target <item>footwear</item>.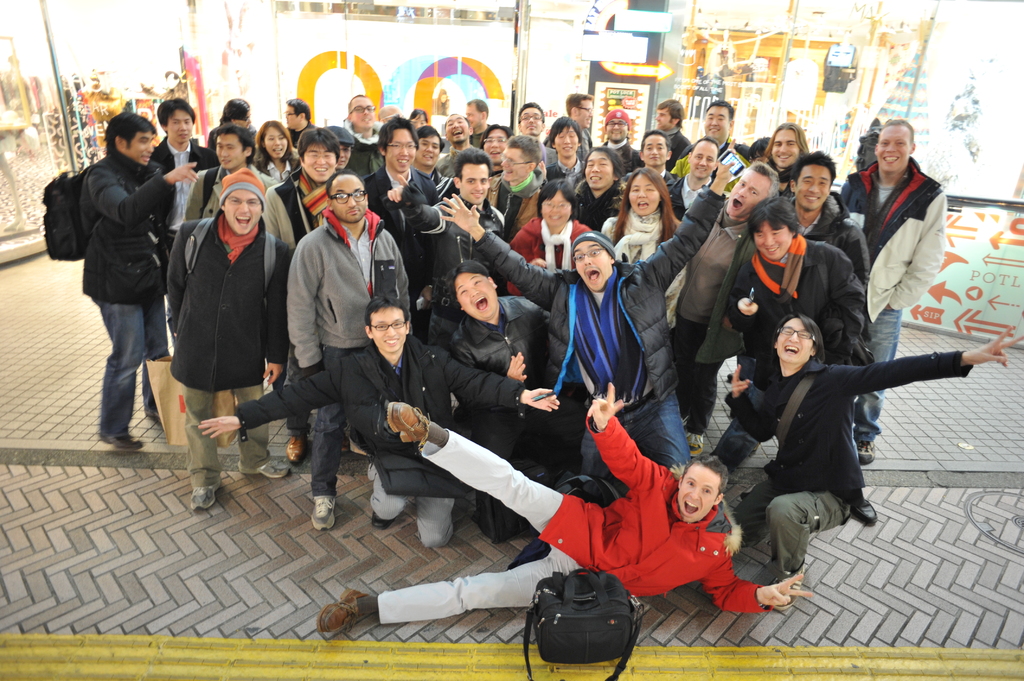
Target region: 682,426,705,456.
